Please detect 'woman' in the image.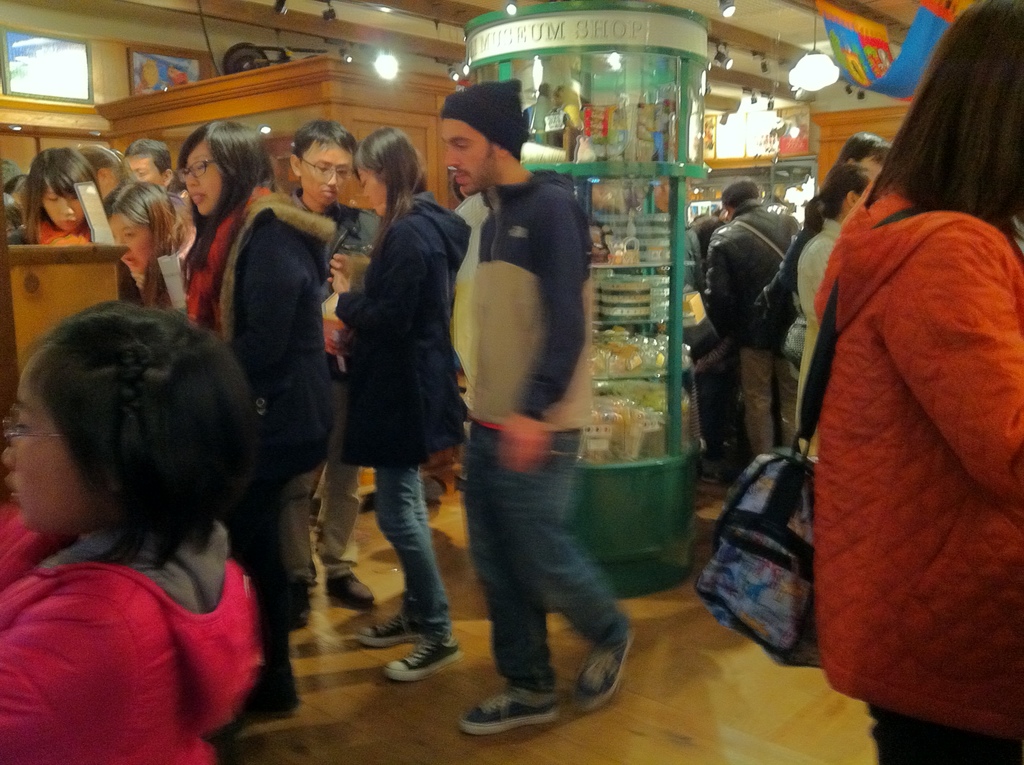
(left=804, top=0, right=1023, bottom=764).
